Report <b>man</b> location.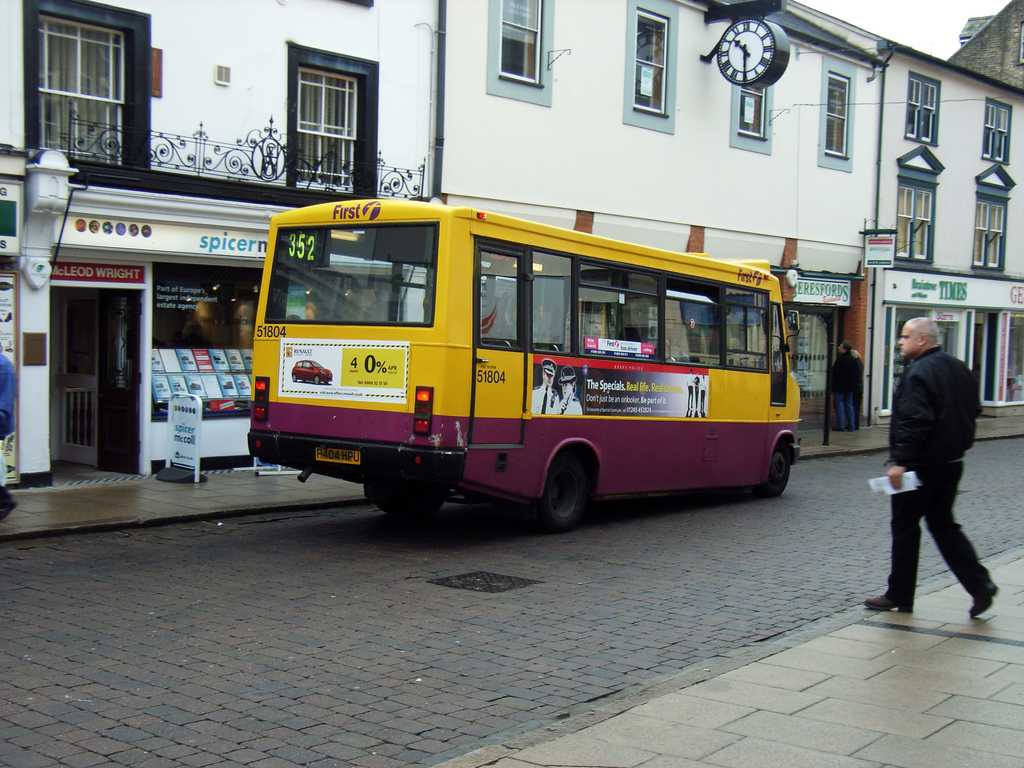
Report: 534, 364, 561, 414.
